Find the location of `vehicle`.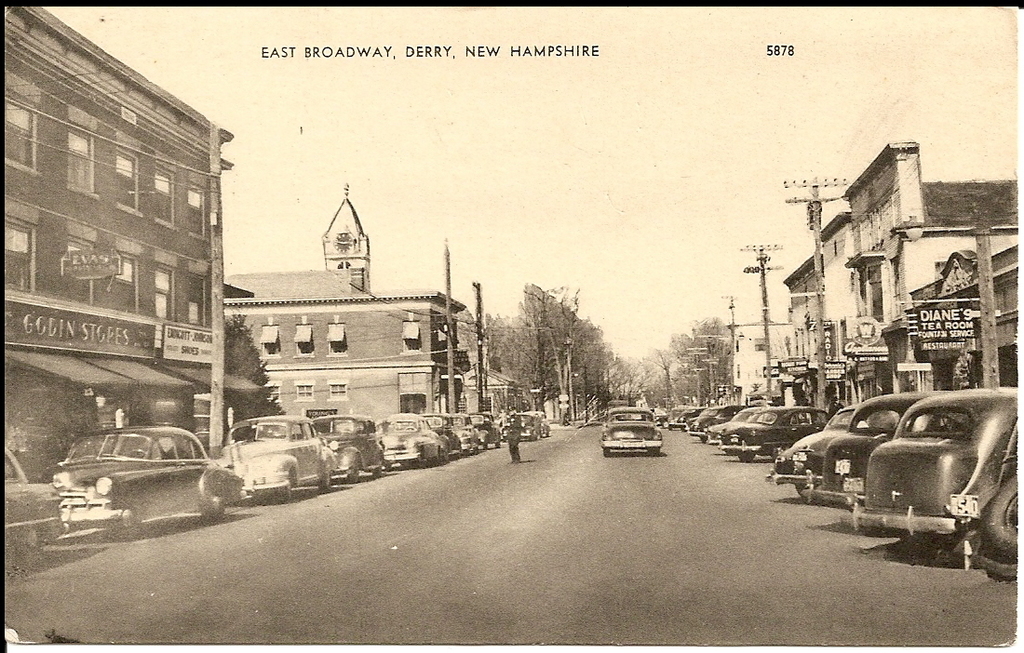
Location: x1=597, y1=402, x2=661, y2=462.
